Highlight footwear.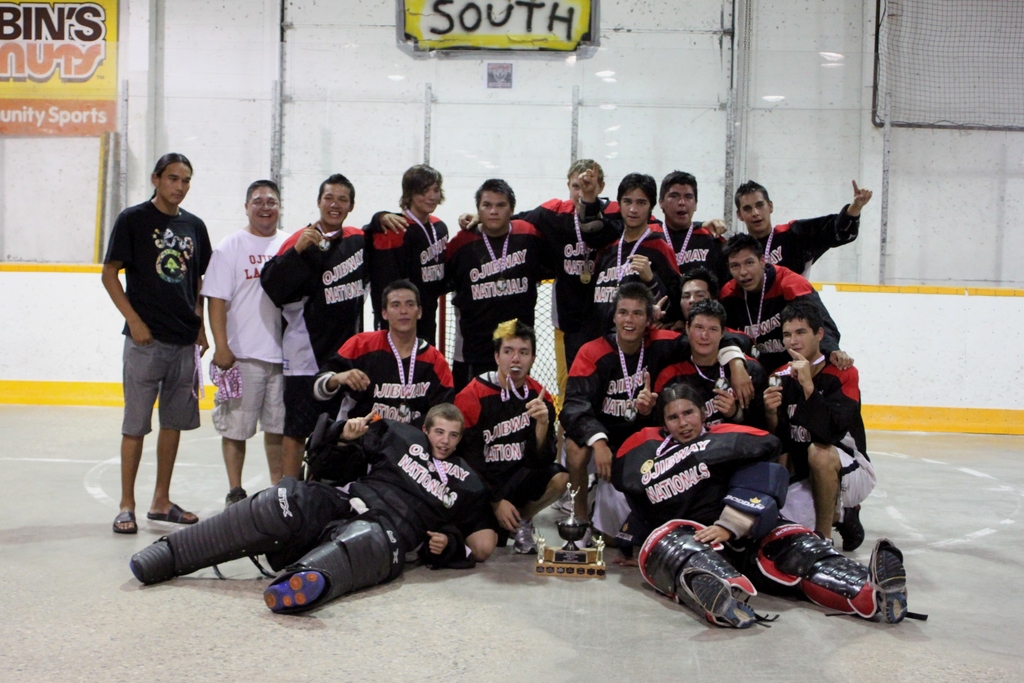
Highlighted region: <bbox>511, 520, 547, 548</bbox>.
